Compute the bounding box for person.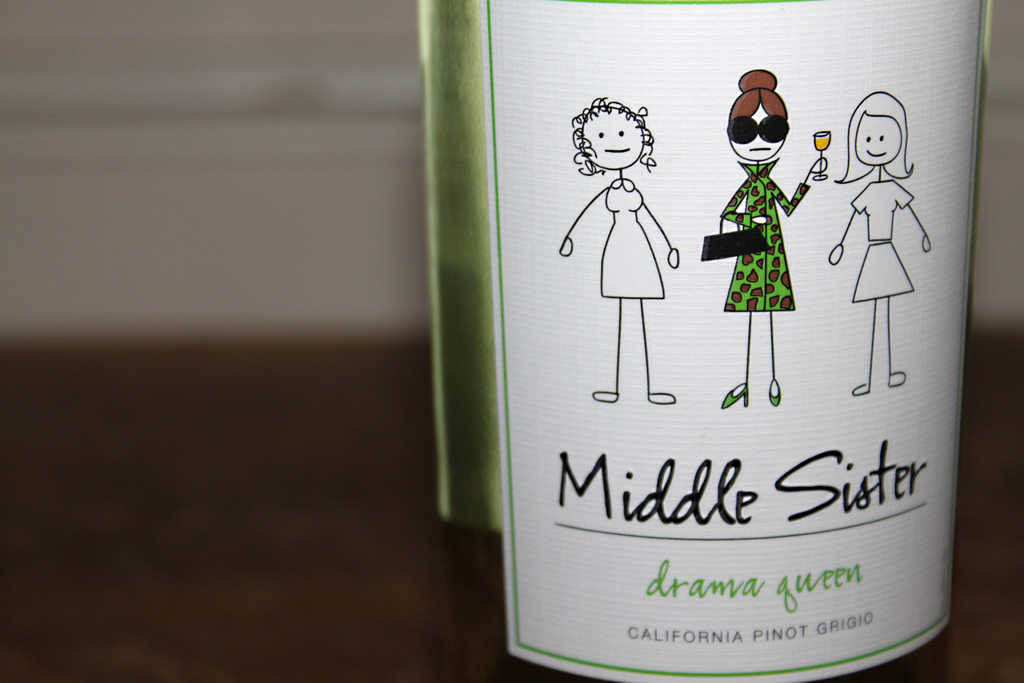
[x1=825, y1=91, x2=930, y2=391].
